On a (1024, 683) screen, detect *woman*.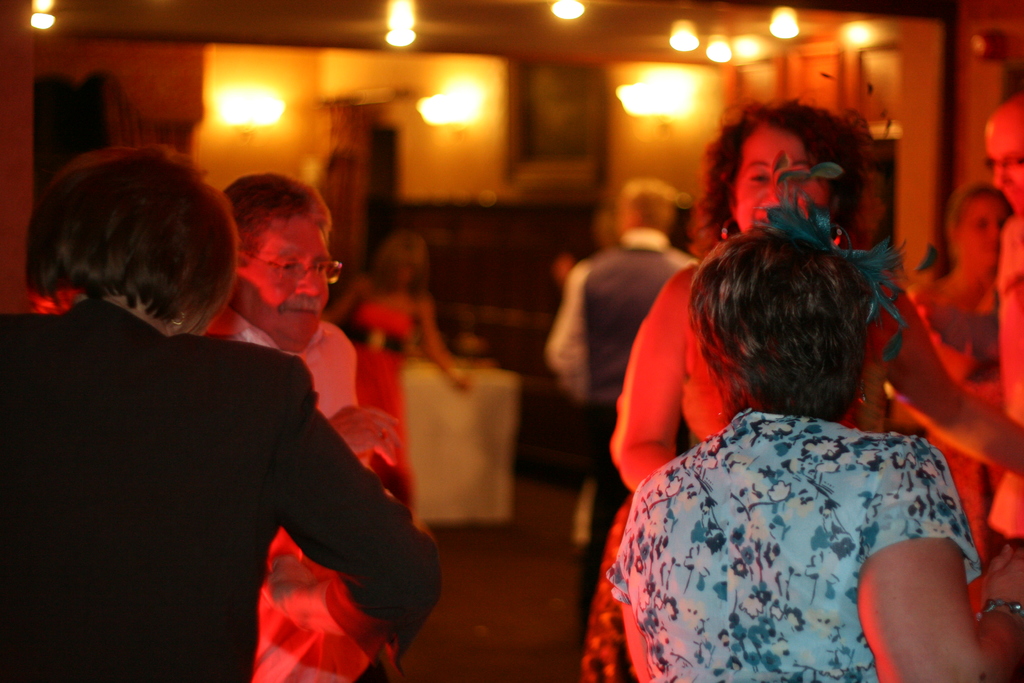
(x1=612, y1=207, x2=1023, y2=682).
